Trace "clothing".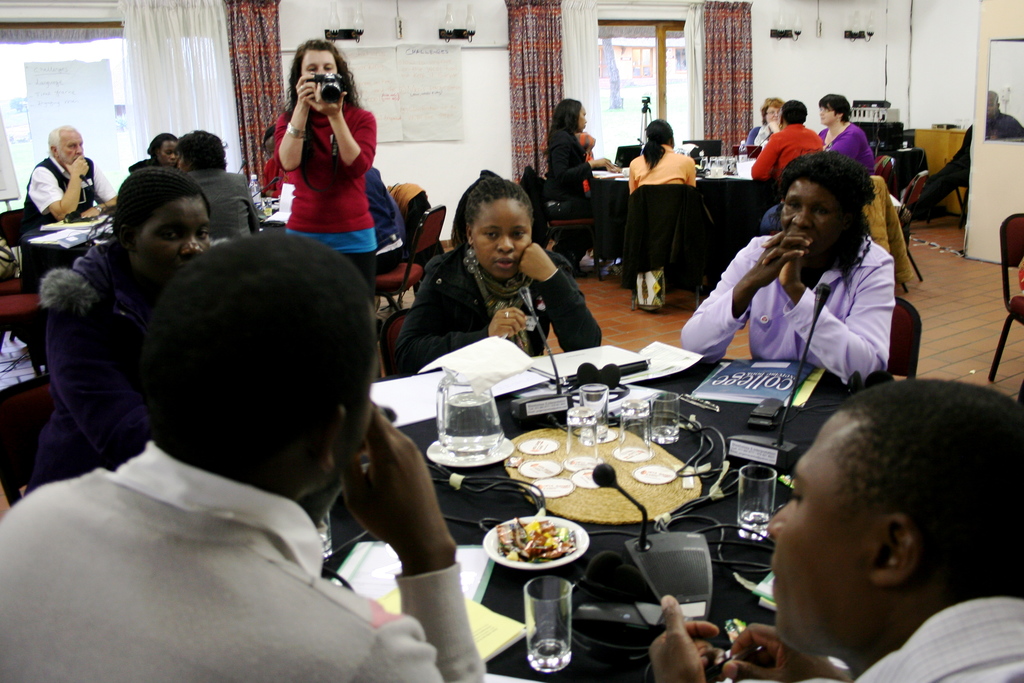
Traced to Rect(33, 249, 158, 478).
